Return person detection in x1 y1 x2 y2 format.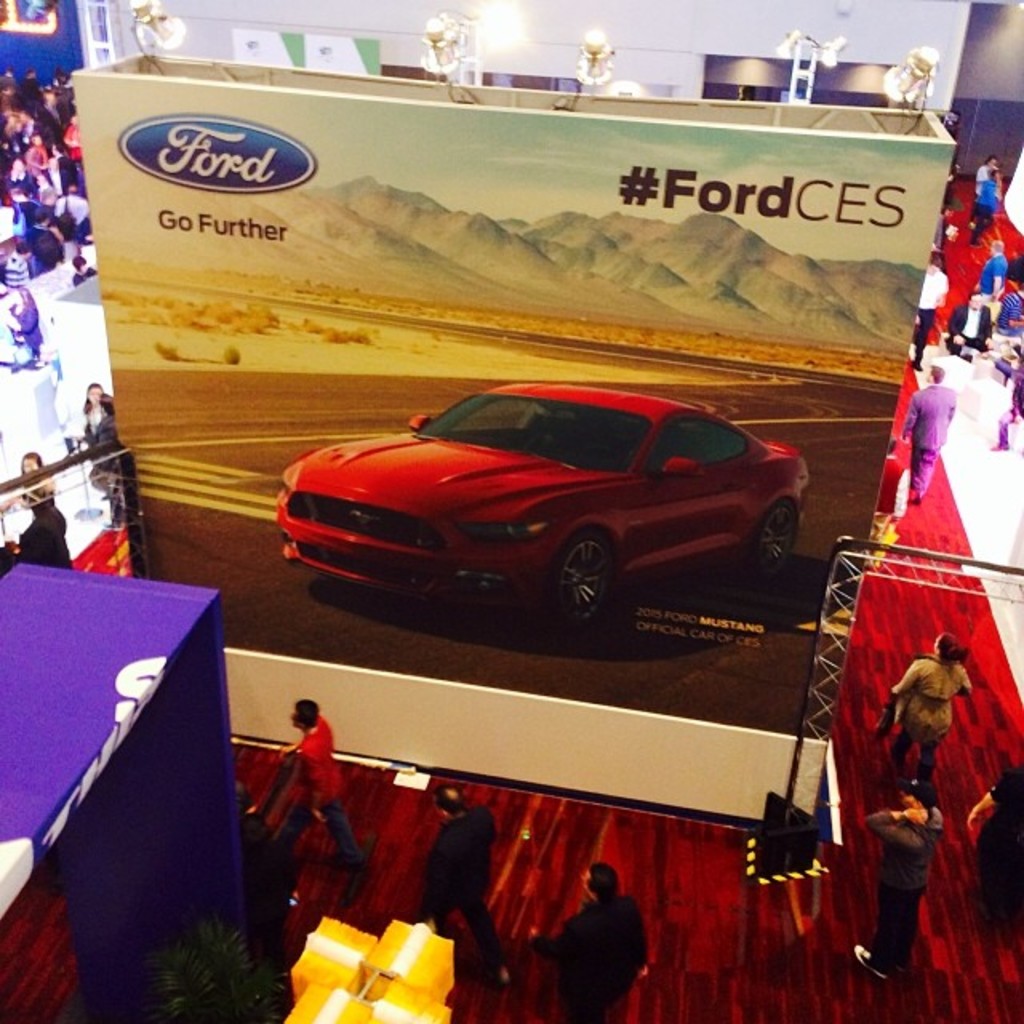
976 240 1006 315.
